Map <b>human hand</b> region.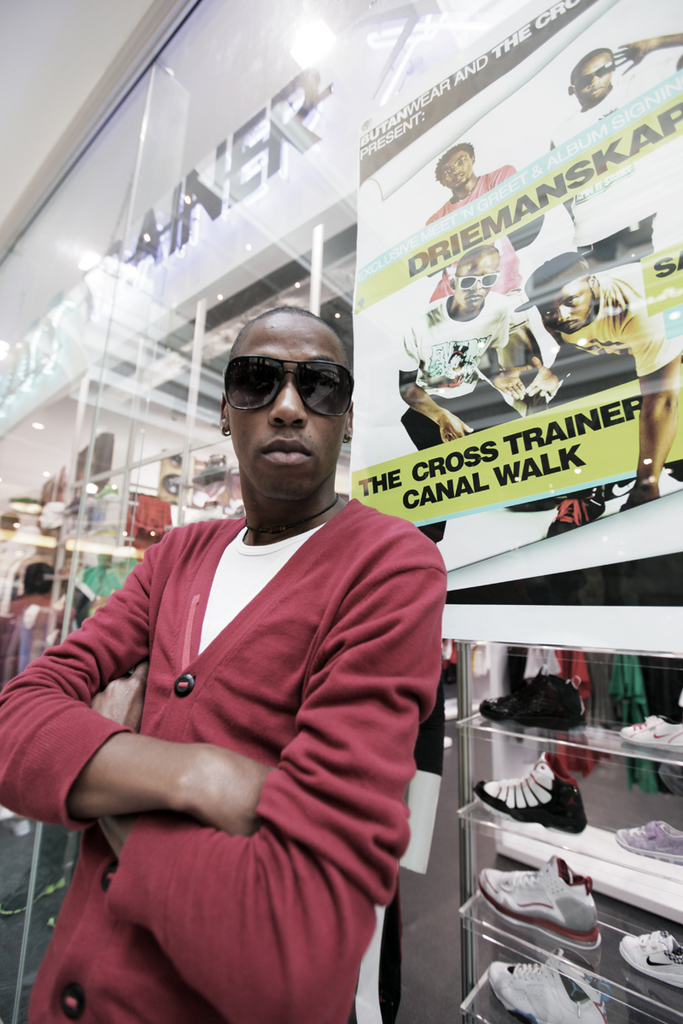
Mapped to bbox(616, 482, 661, 514).
